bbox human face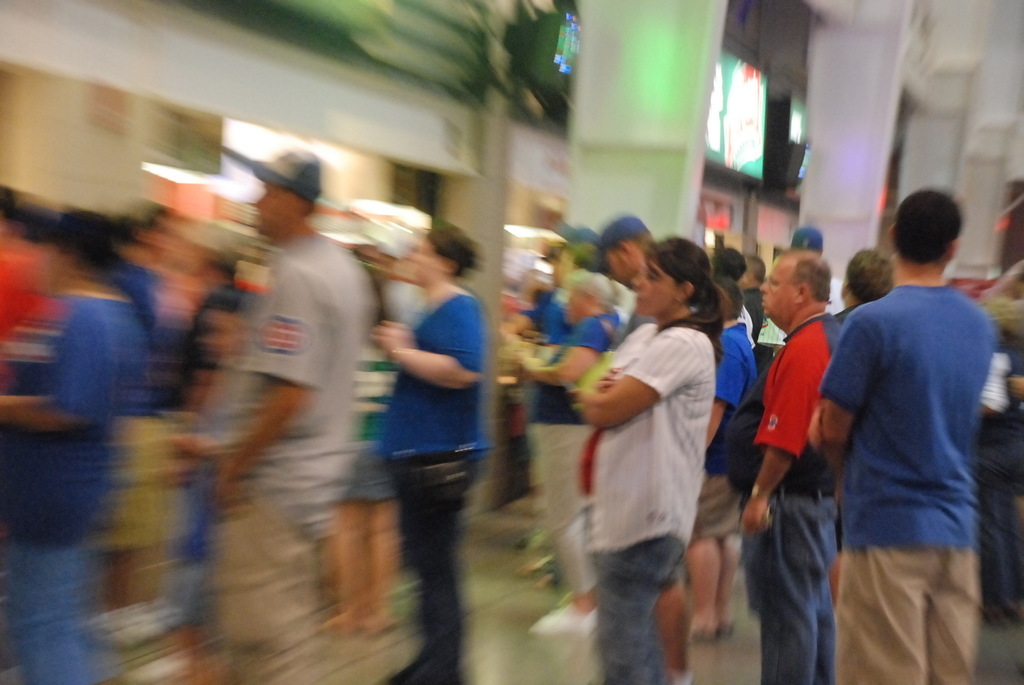
x1=758 y1=256 x2=796 y2=319
